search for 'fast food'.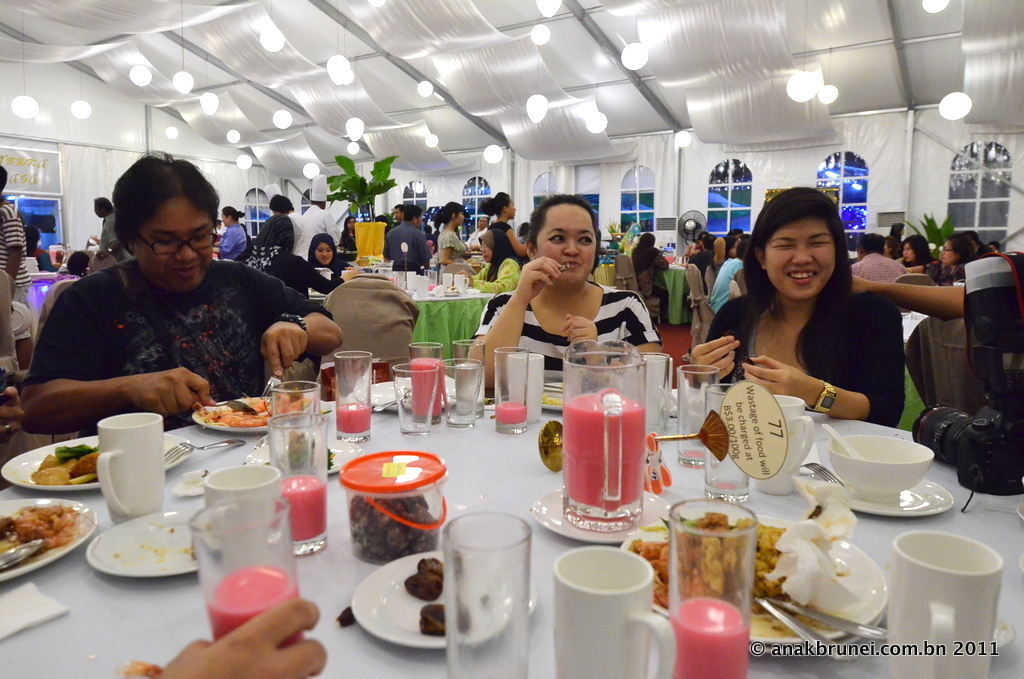
Found at <region>0, 501, 86, 569</region>.
